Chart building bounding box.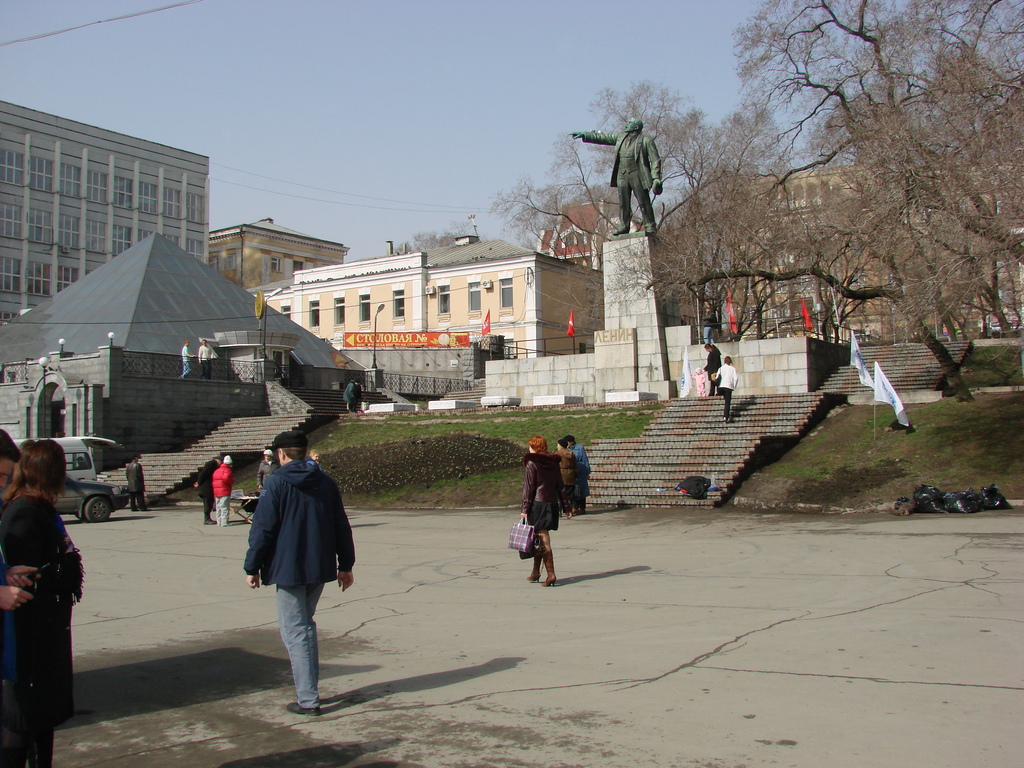
Charted: <region>723, 159, 1023, 340</region>.
